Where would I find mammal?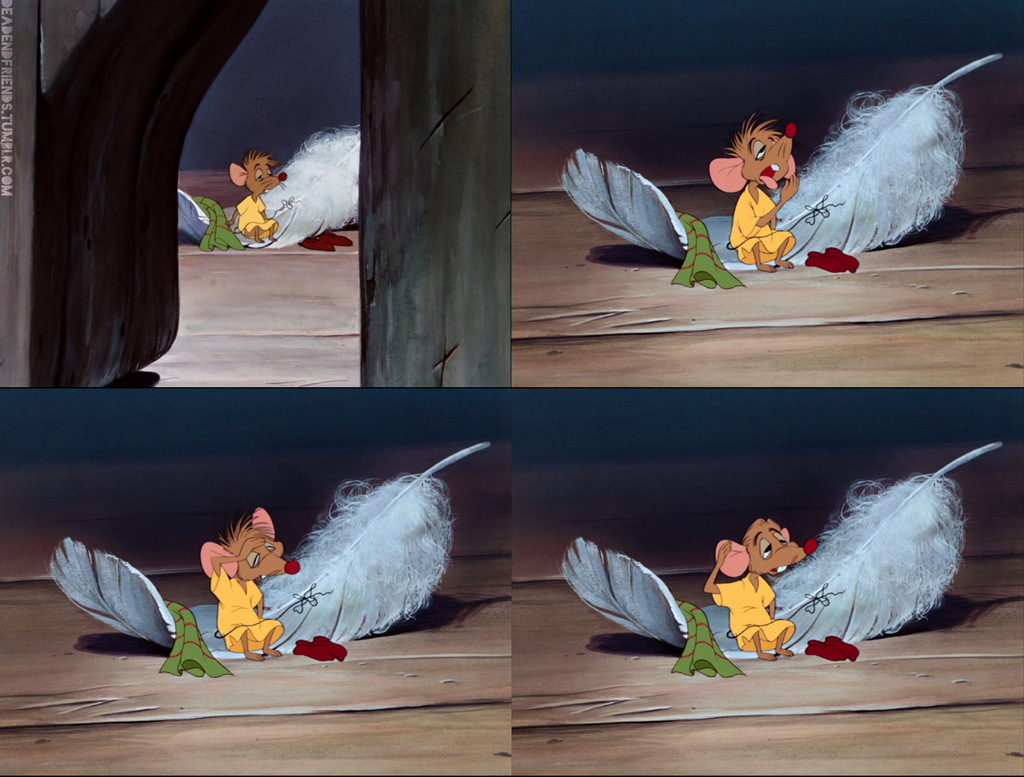
At 701:522:812:657.
